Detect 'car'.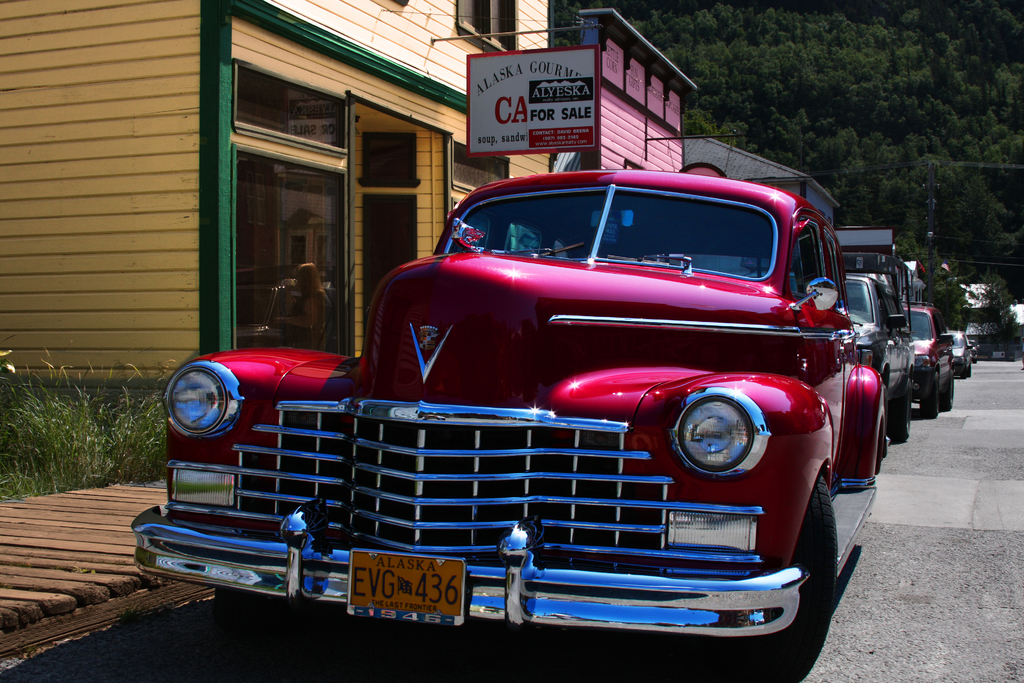
Detected at 879, 300, 954, 418.
